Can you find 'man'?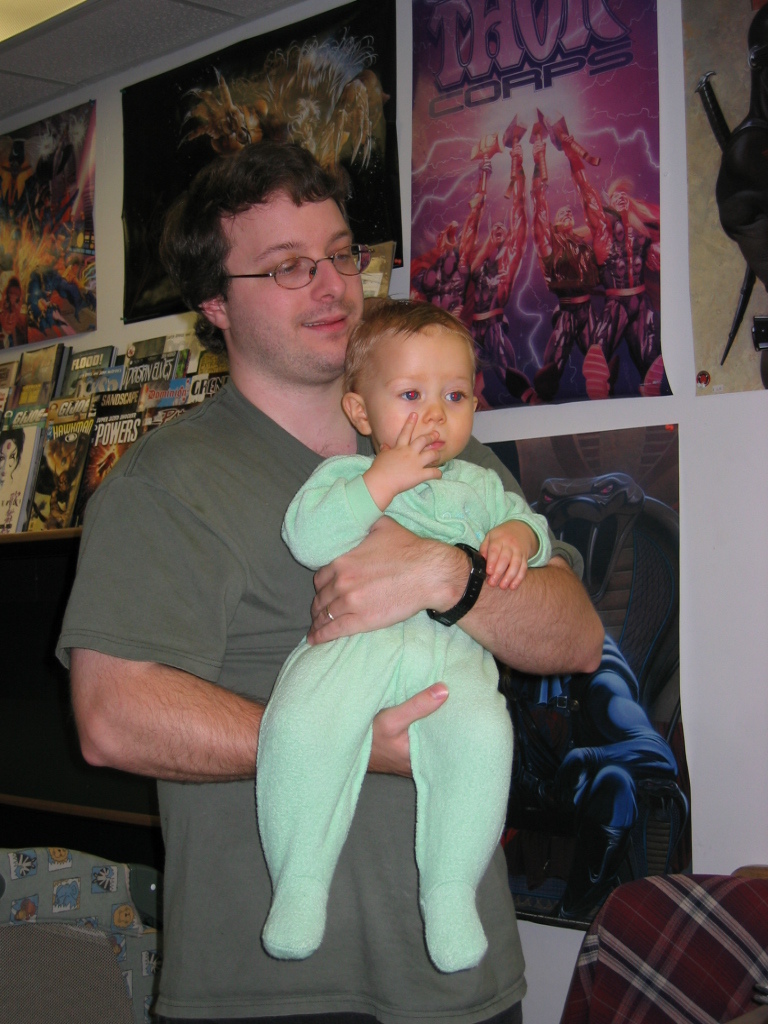
Yes, bounding box: [103,156,510,981].
